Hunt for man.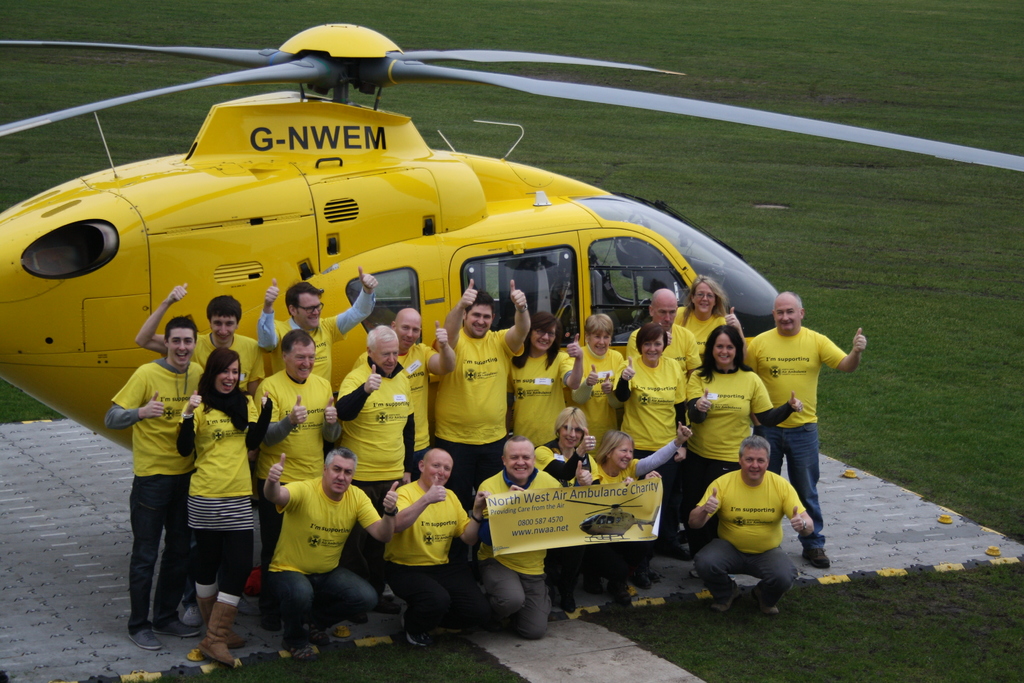
Hunted down at left=134, top=278, right=262, bottom=390.
